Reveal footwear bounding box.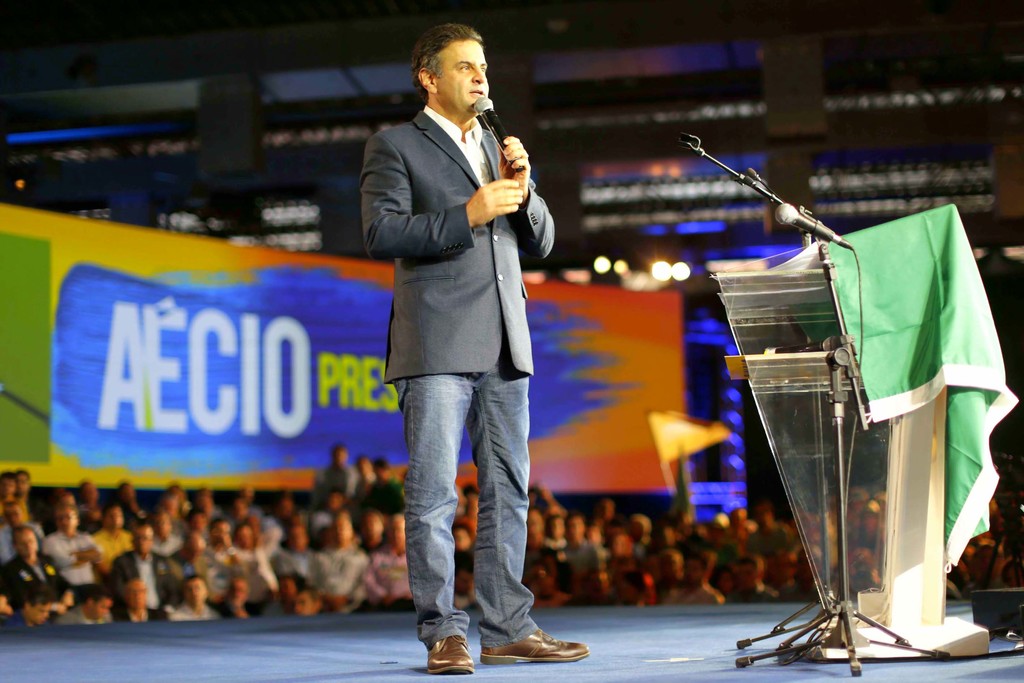
Revealed: 483:626:593:664.
